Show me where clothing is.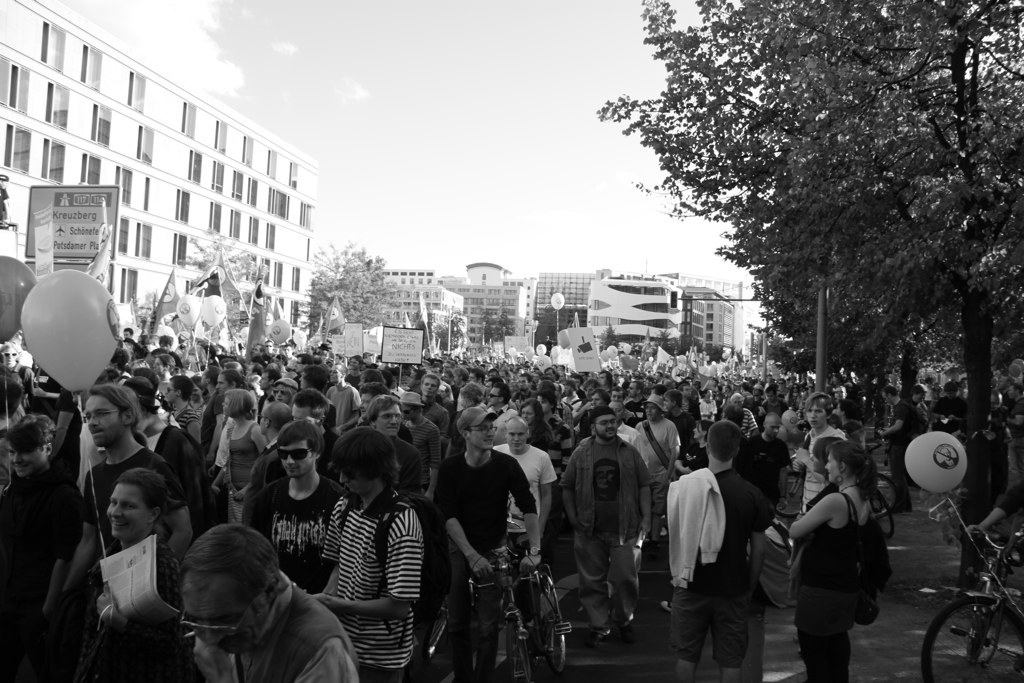
clothing is at 536, 419, 568, 460.
